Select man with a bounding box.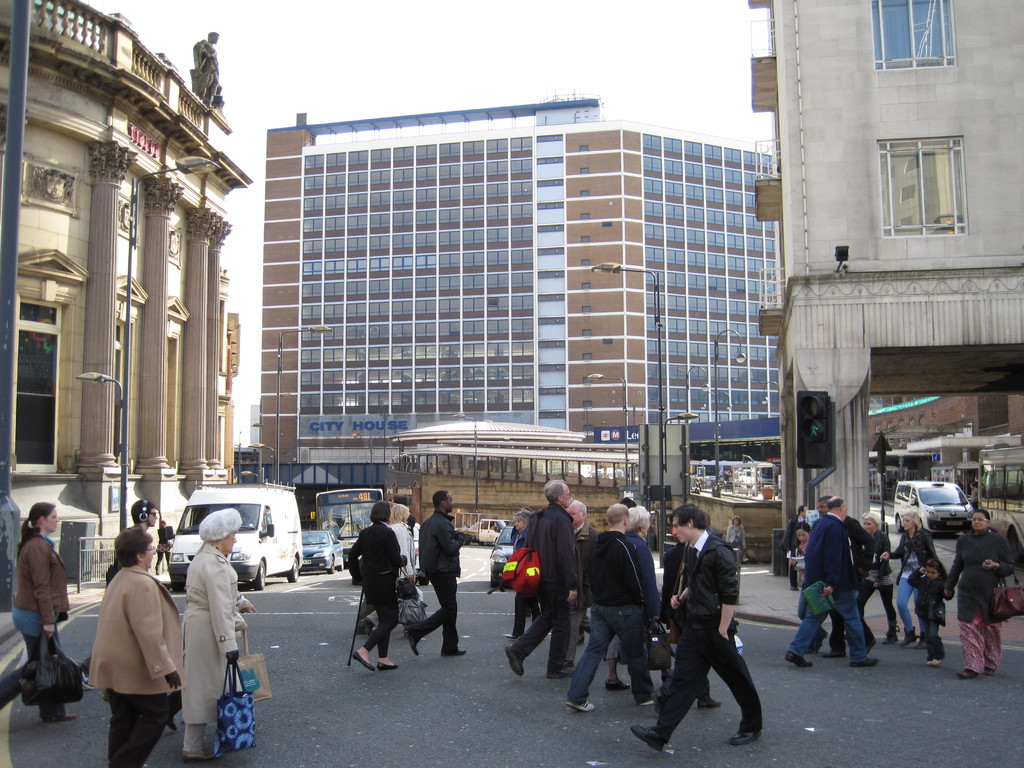
region(784, 498, 878, 668).
